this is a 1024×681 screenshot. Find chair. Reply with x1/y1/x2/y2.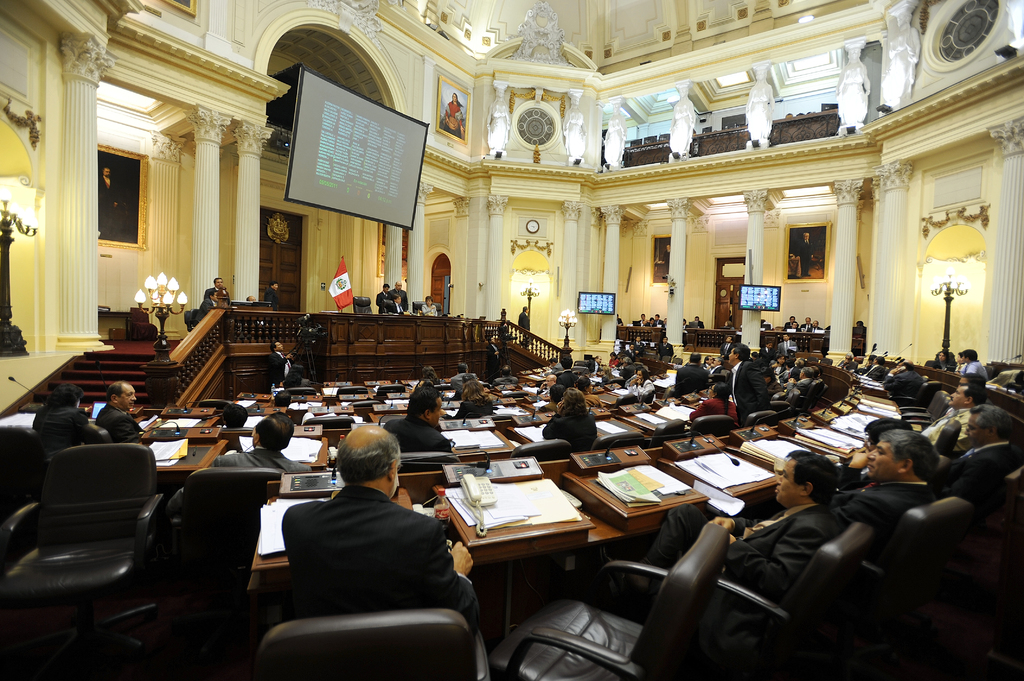
24/417/170/605.
